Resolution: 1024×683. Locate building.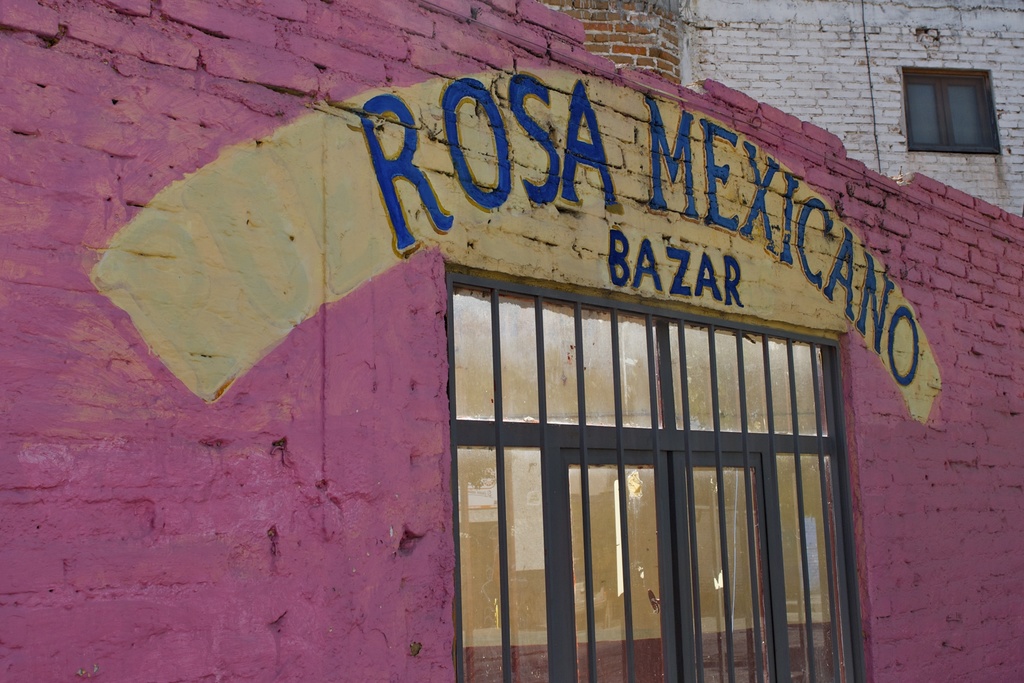
0:0:1023:682.
